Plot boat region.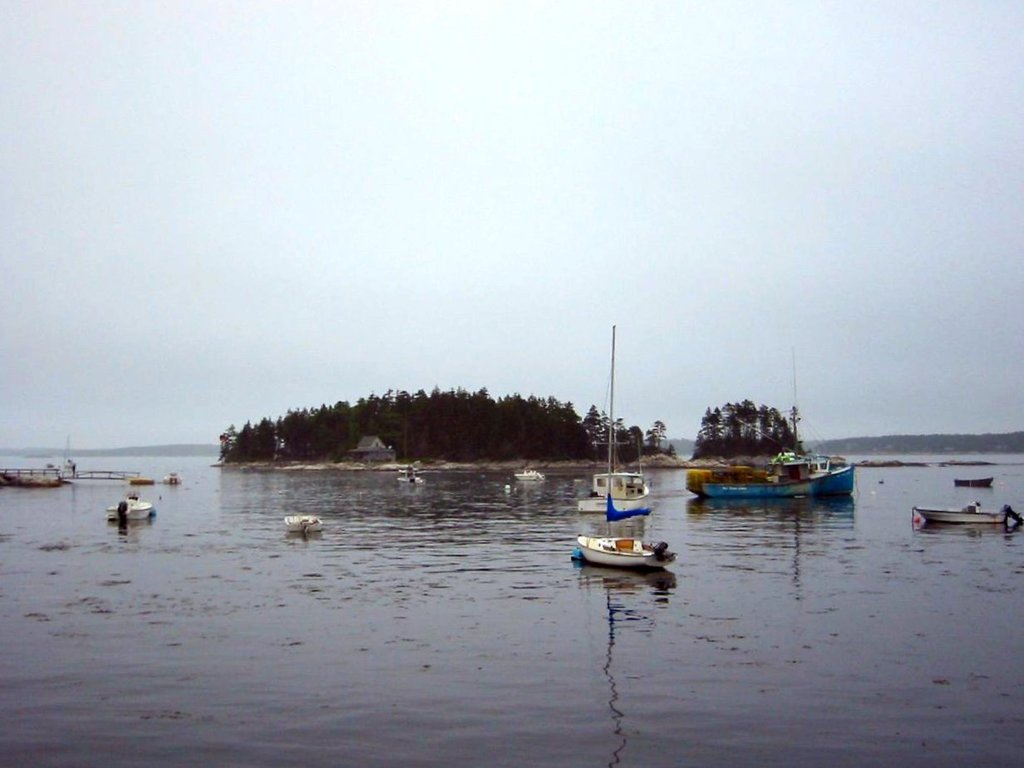
Plotted at region(908, 501, 1017, 530).
